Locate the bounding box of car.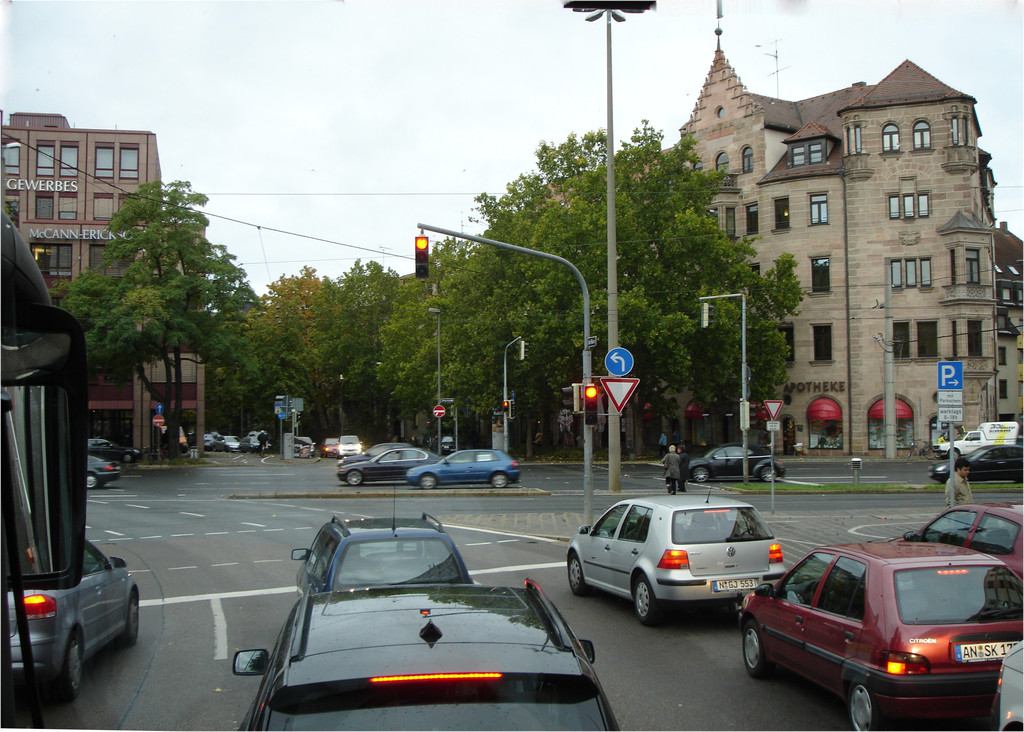
Bounding box: <bbox>740, 535, 1023, 731</bbox>.
